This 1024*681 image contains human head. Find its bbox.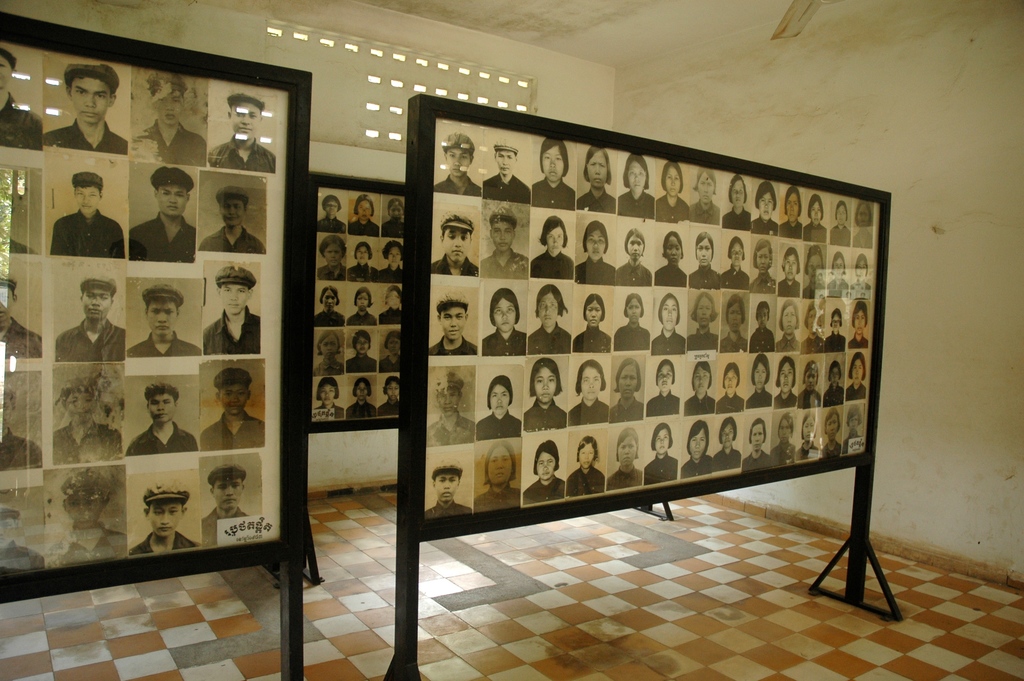
box(804, 365, 819, 387).
